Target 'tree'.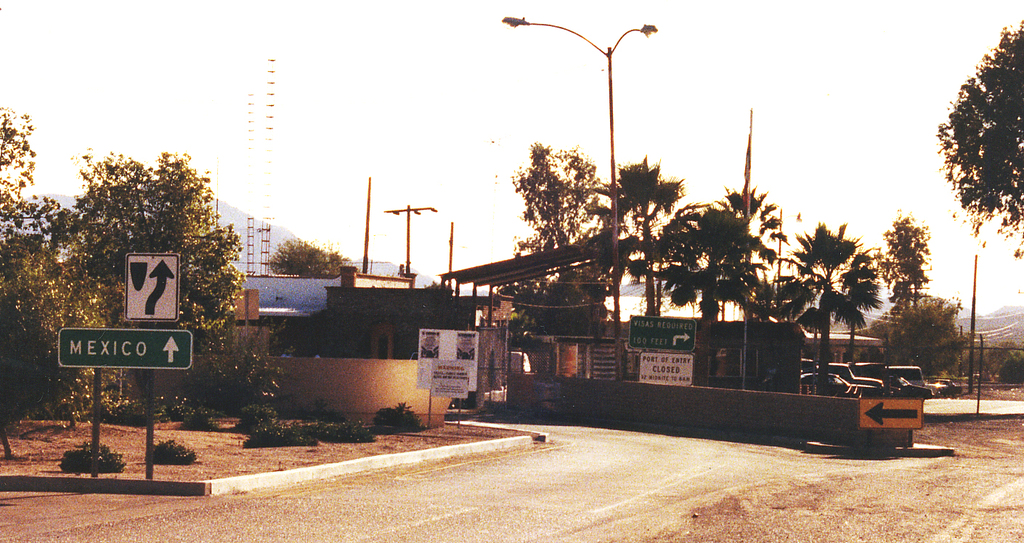
Target region: [x1=933, y1=22, x2=1023, y2=260].
